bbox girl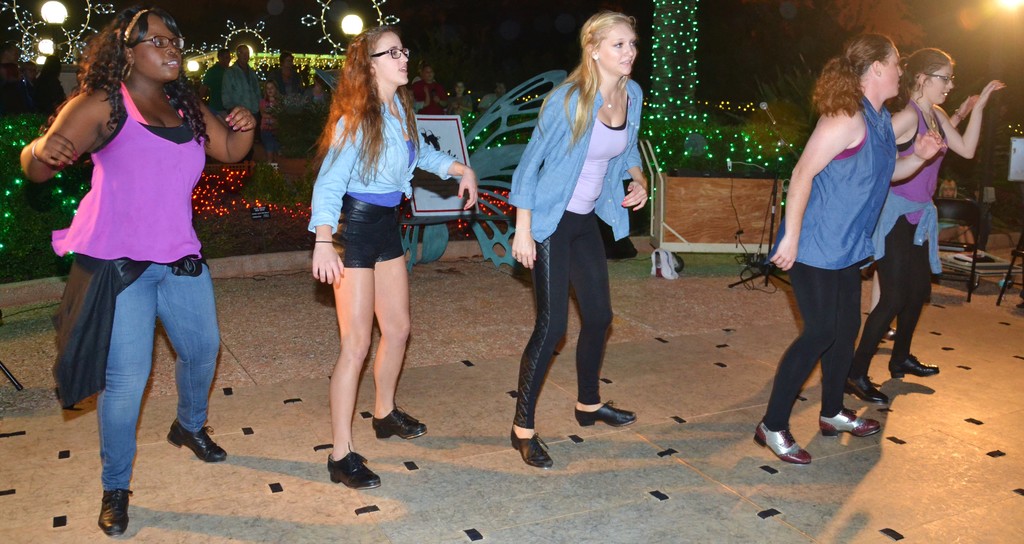
<bbox>313, 22, 481, 492</bbox>
